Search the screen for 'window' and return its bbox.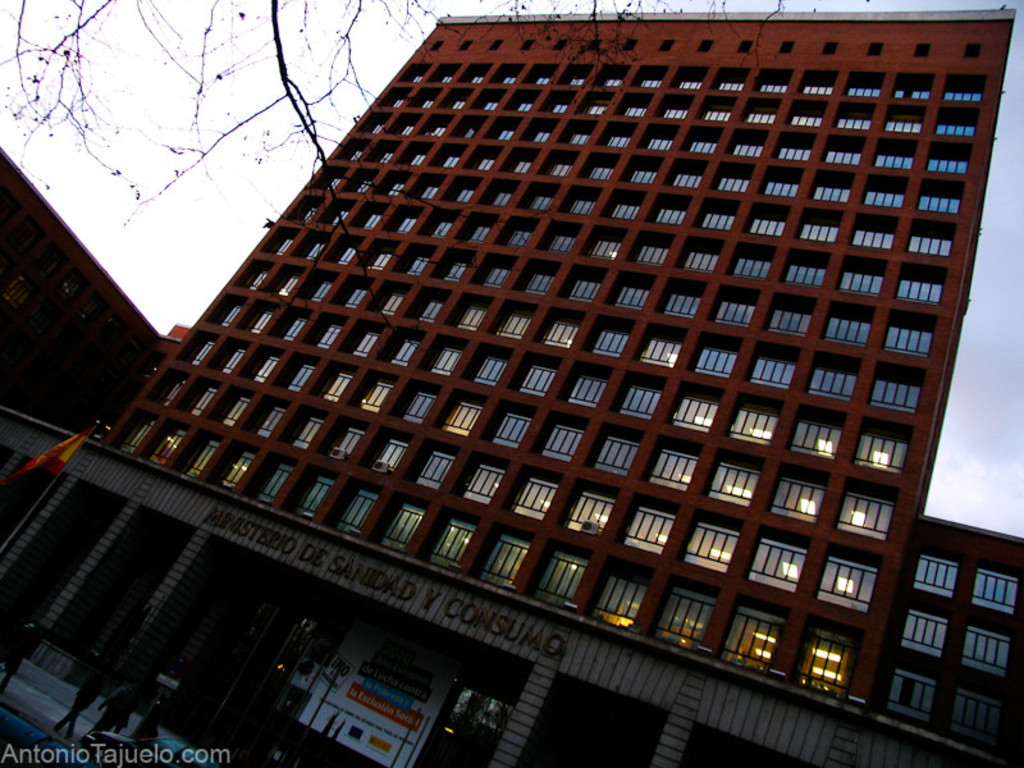
Found: (x1=355, y1=381, x2=398, y2=413).
